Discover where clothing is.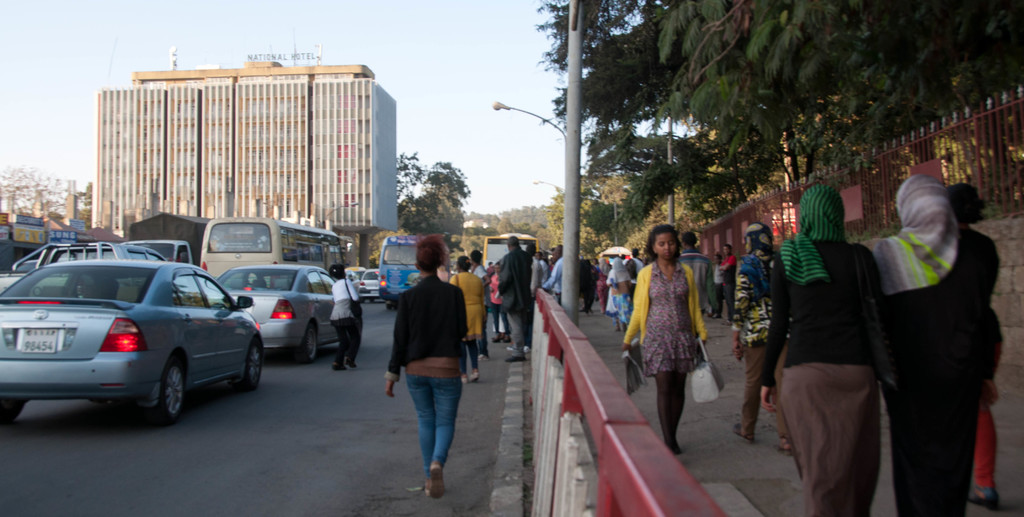
Discovered at box(474, 262, 488, 326).
